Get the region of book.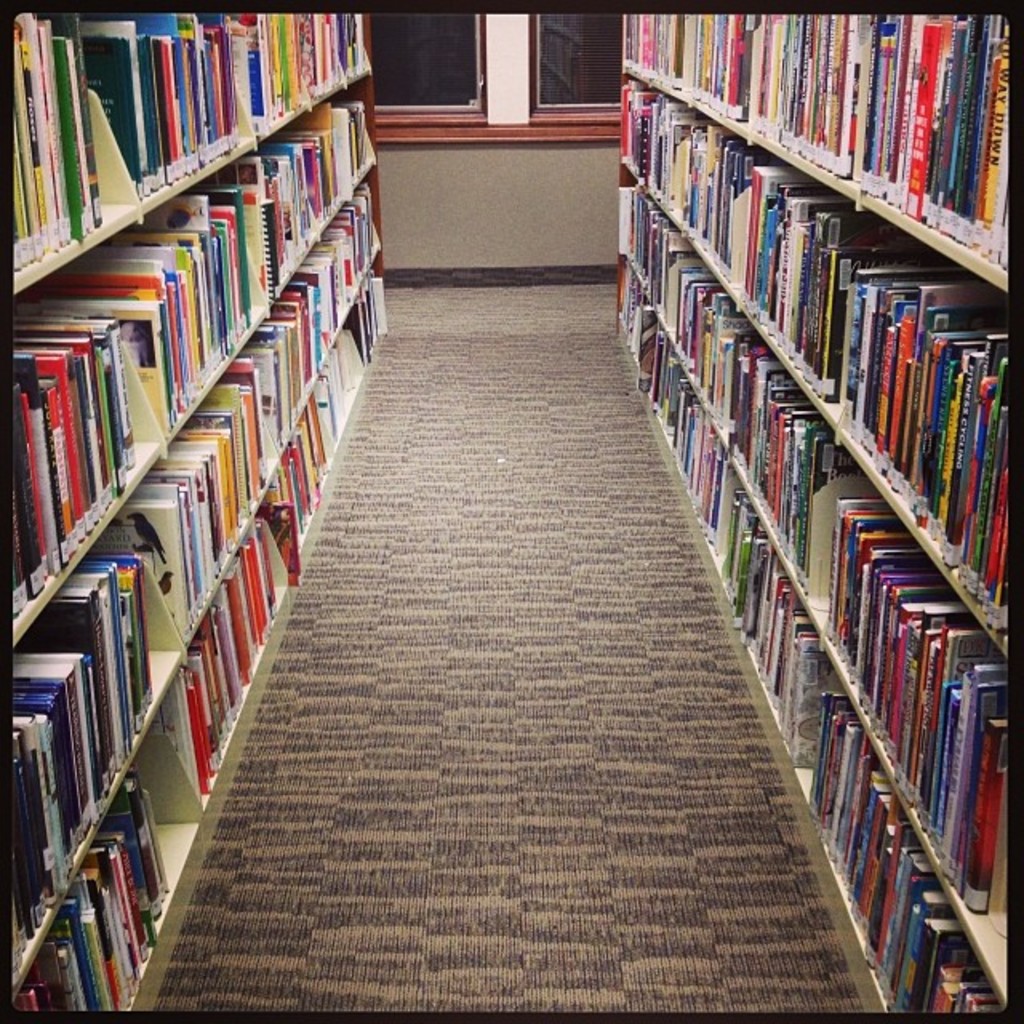
box(971, 706, 1013, 909).
